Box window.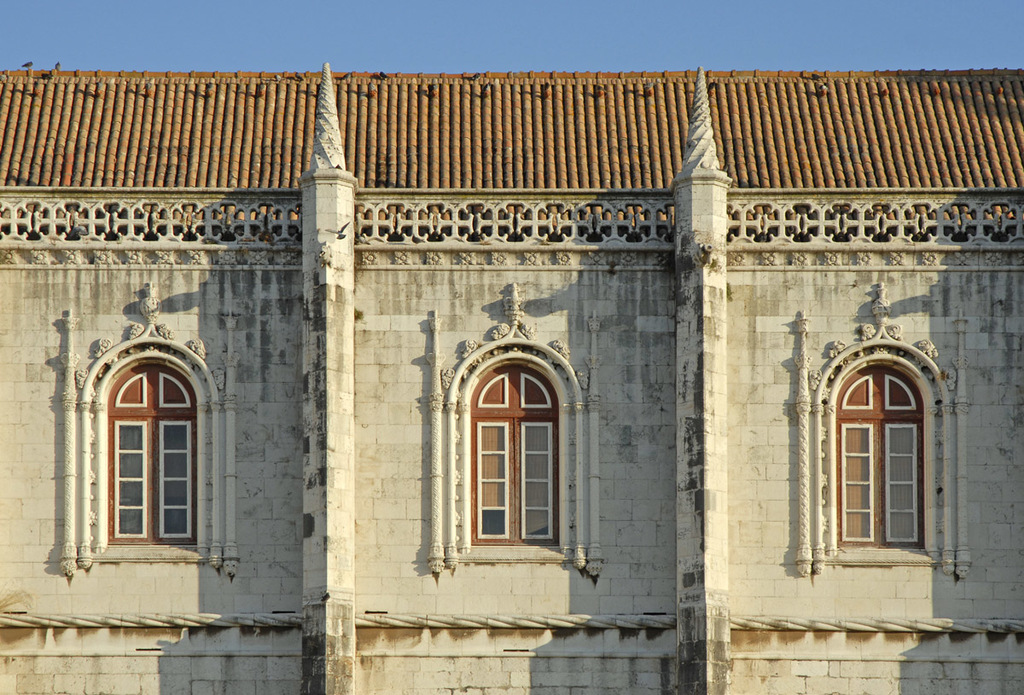
box(821, 342, 943, 559).
